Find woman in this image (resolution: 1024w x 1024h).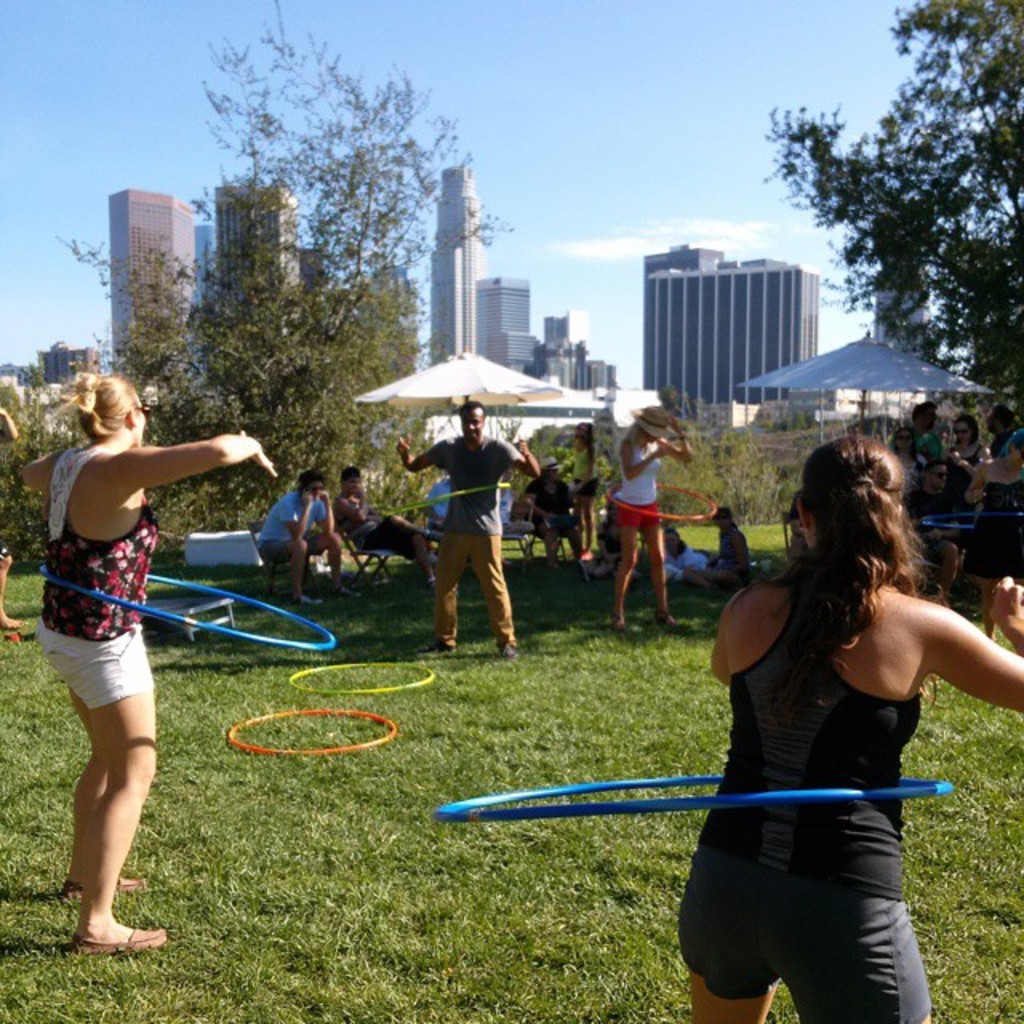
detection(18, 376, 275, 954).
